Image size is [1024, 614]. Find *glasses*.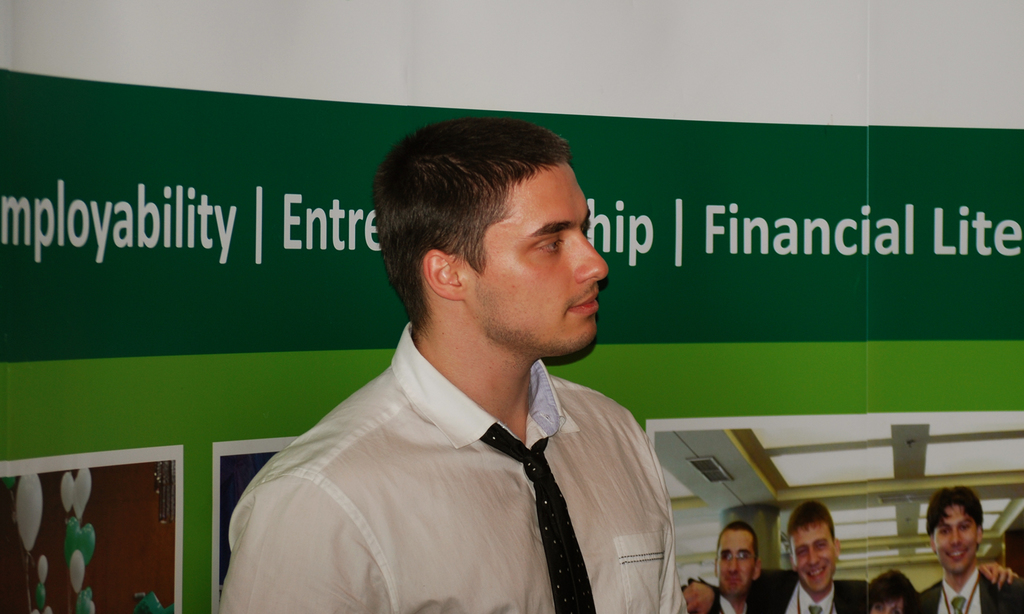
box=[719, 552, 751, 566].
